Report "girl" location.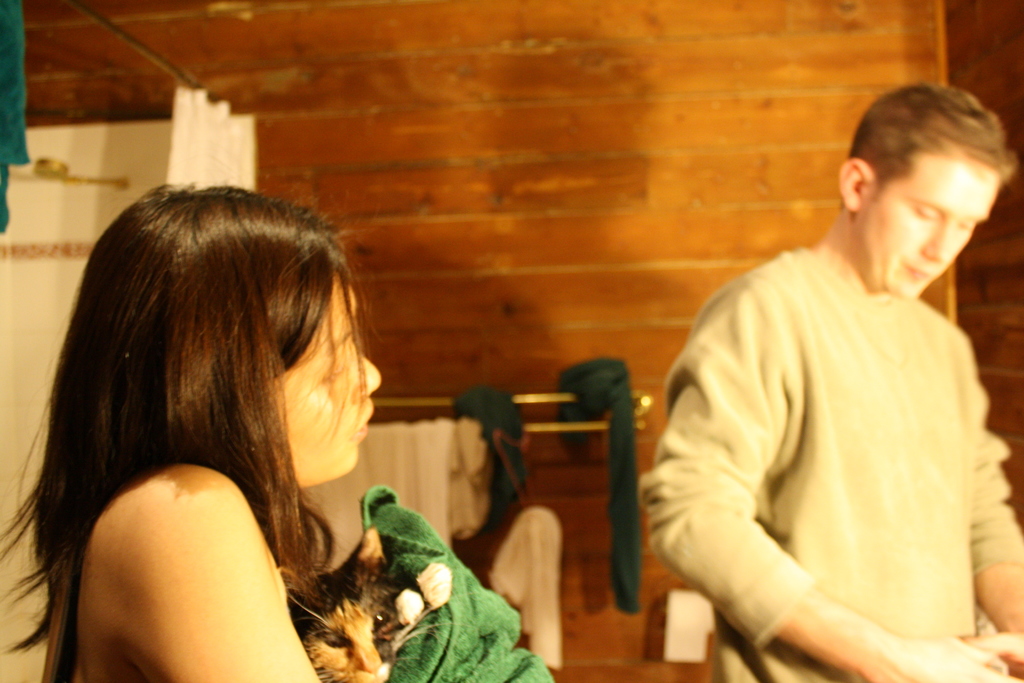
Report: locate(0, 162, 383, 682).
